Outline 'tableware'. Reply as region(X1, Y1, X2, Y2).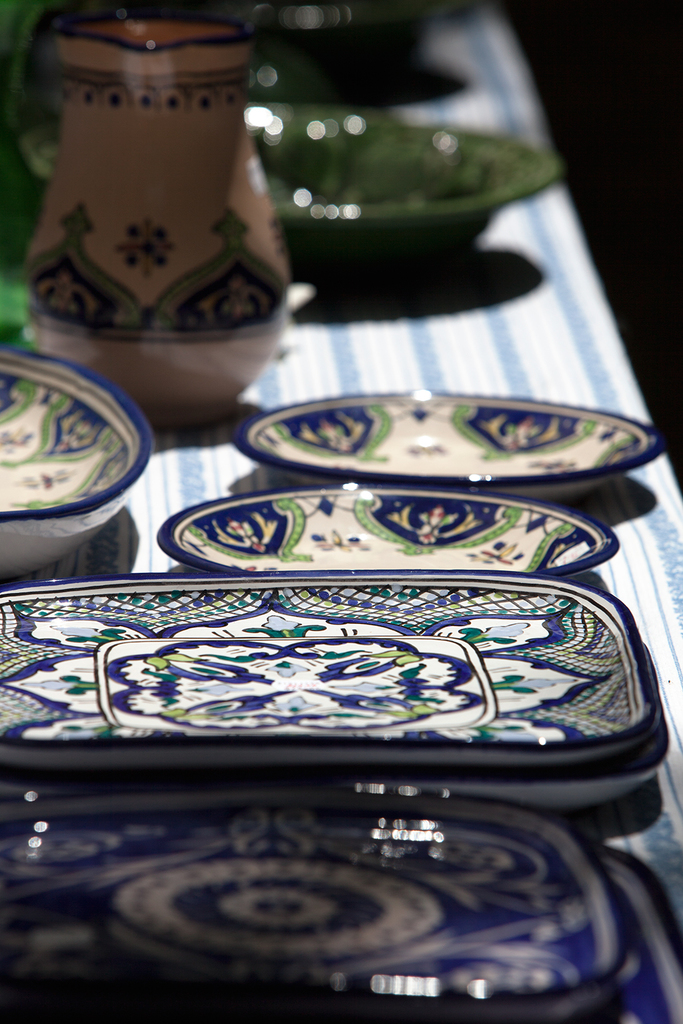
region(0, 777, 628, 1023).
